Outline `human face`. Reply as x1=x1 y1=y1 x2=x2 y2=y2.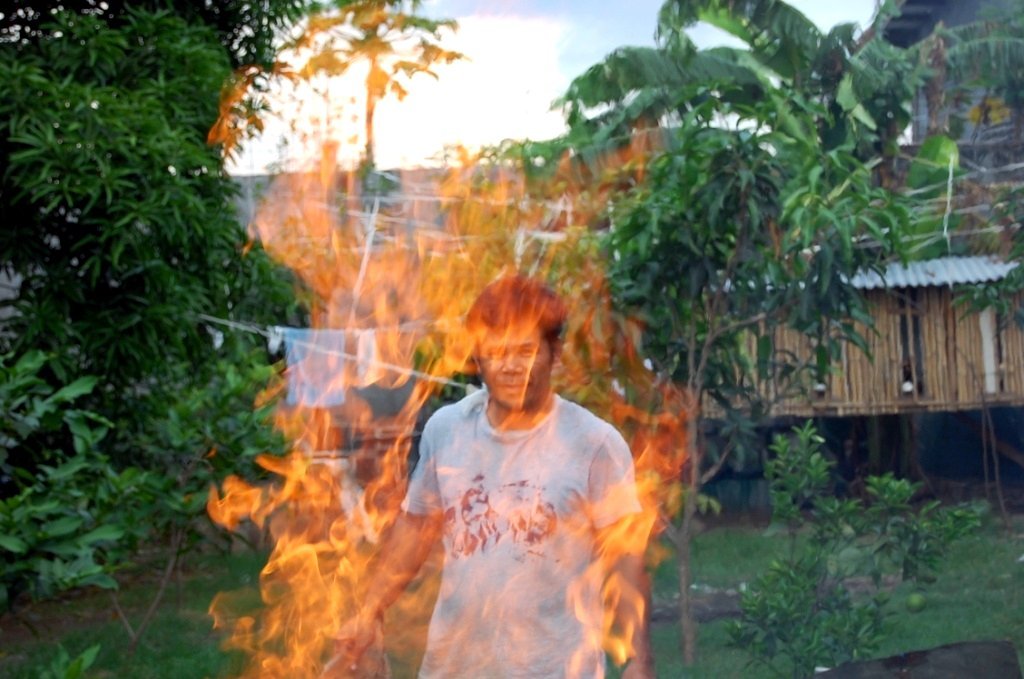
x1=485 y1=321 x2=551 y2=409.
